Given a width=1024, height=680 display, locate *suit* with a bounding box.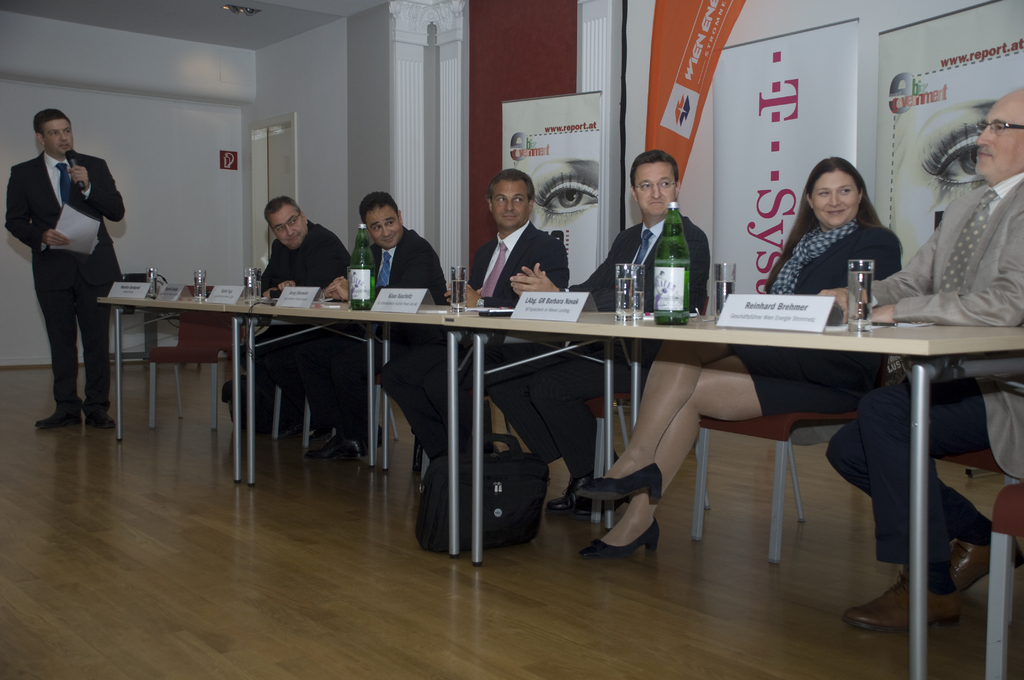
Located: bbox(301, 226, 445, 439).
